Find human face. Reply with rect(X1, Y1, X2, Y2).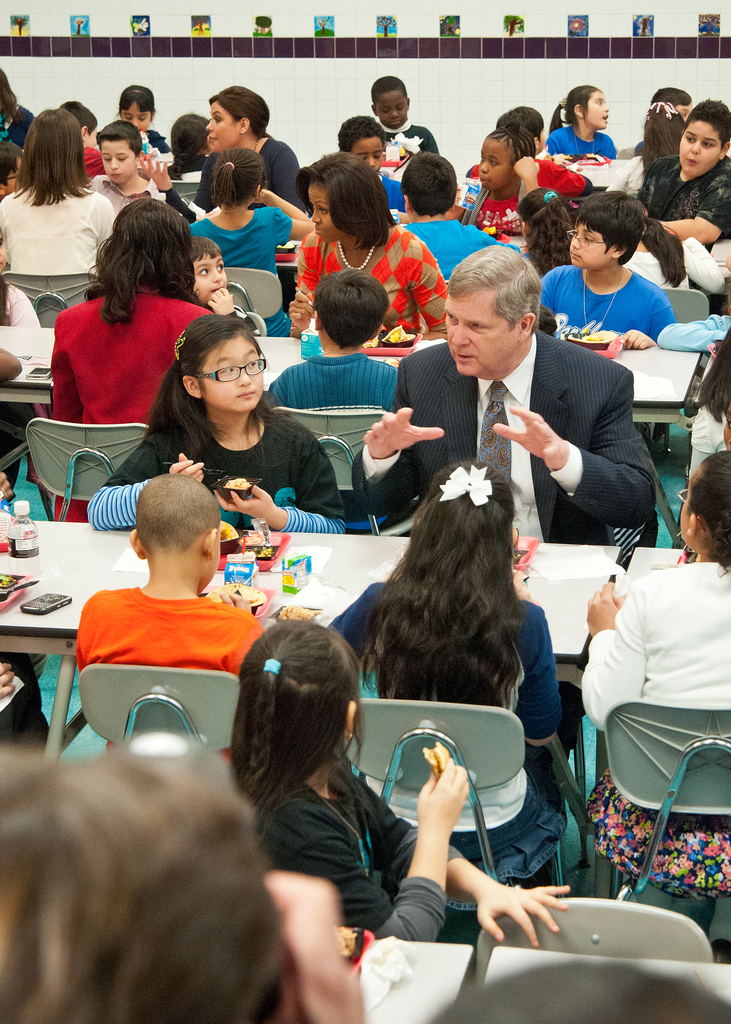
rect(679, 118, 724, 176).
